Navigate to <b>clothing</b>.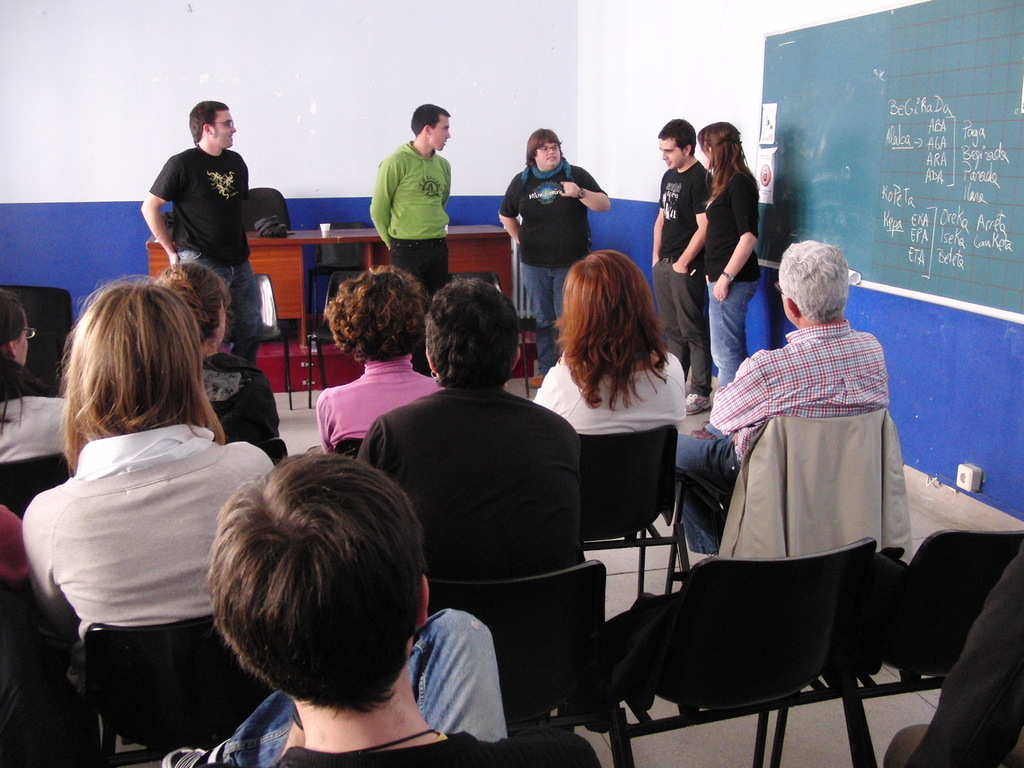
Navigation target: {"x1": 696, "y1": 141, "x2": 764, "y2": 391}.
